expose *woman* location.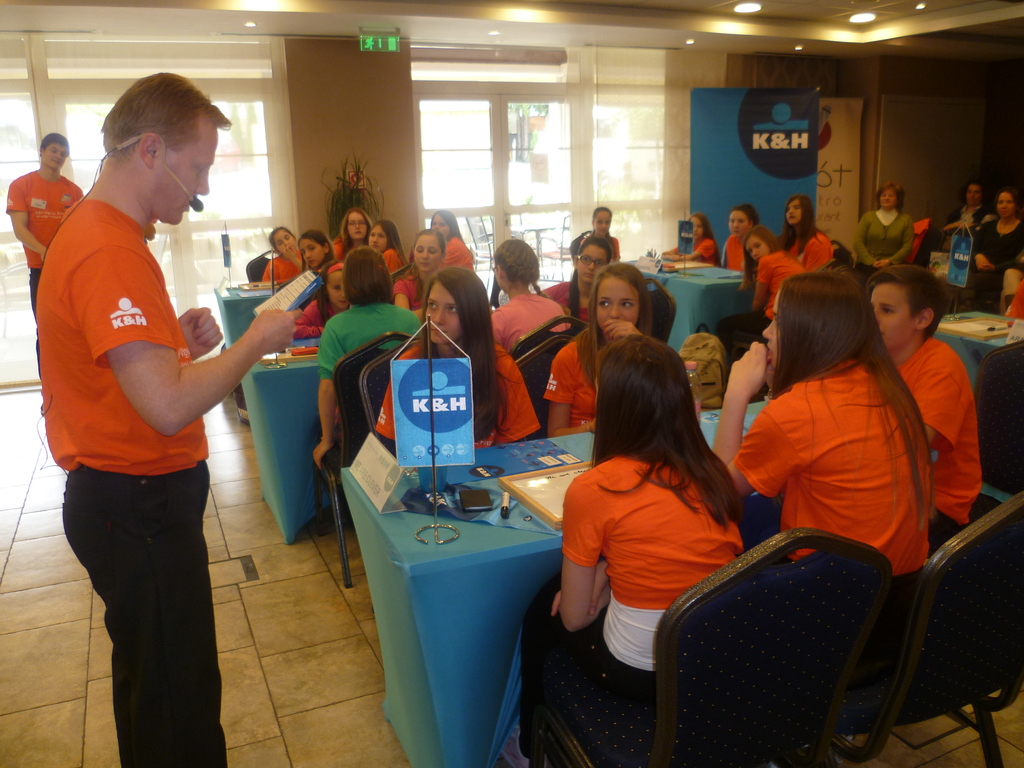
Exposed at 964 186 1023 313.
